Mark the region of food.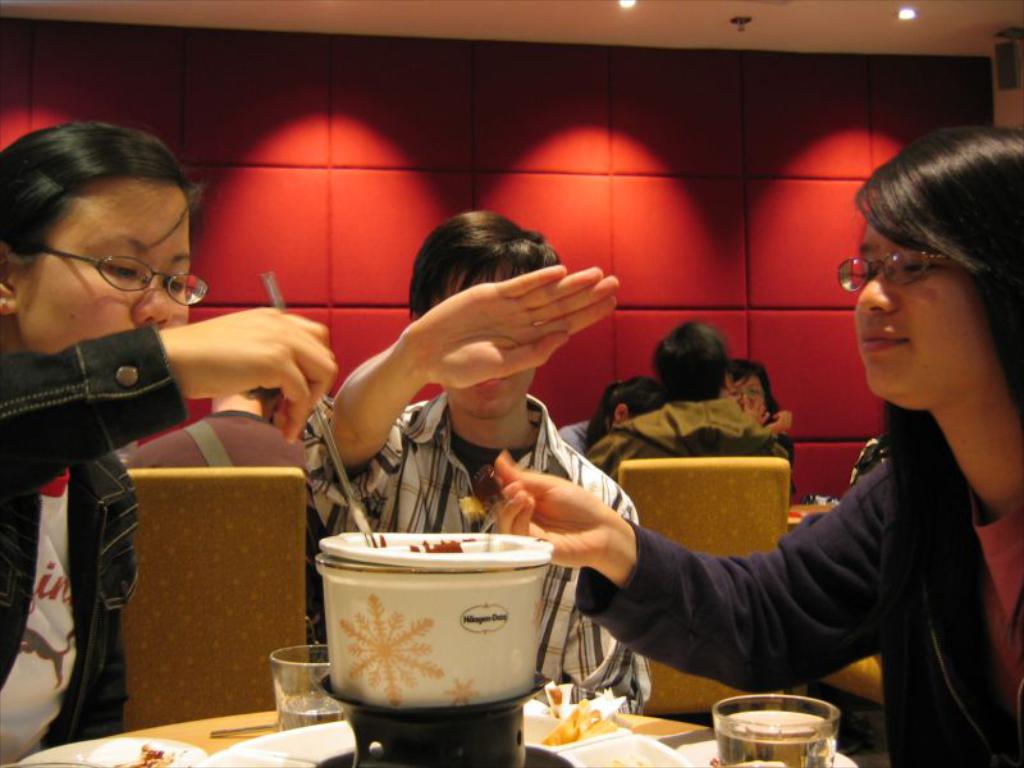
Region: (left=599, top=750, right=657, bottom=767).
